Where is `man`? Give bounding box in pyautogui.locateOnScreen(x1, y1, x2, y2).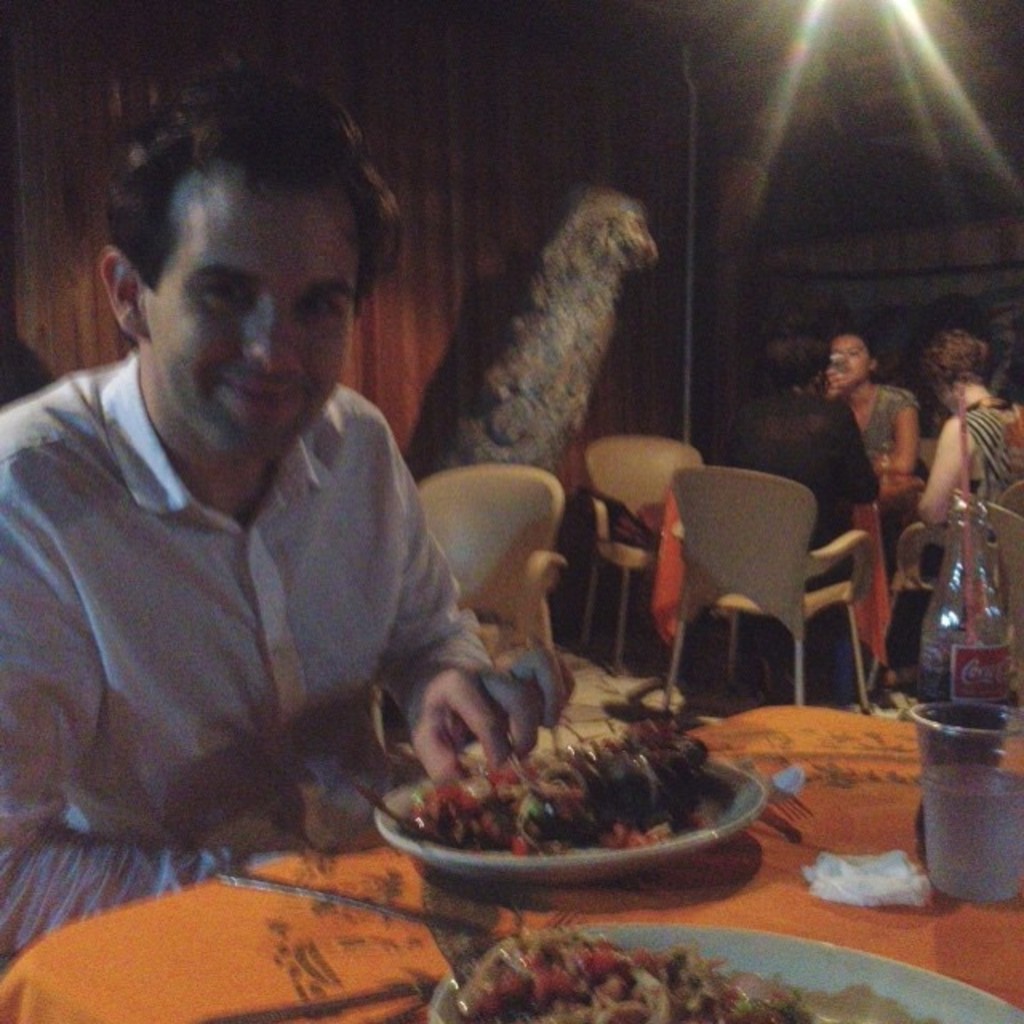
pyautogui.locateOnScreen(24, 94, 554, 939).
